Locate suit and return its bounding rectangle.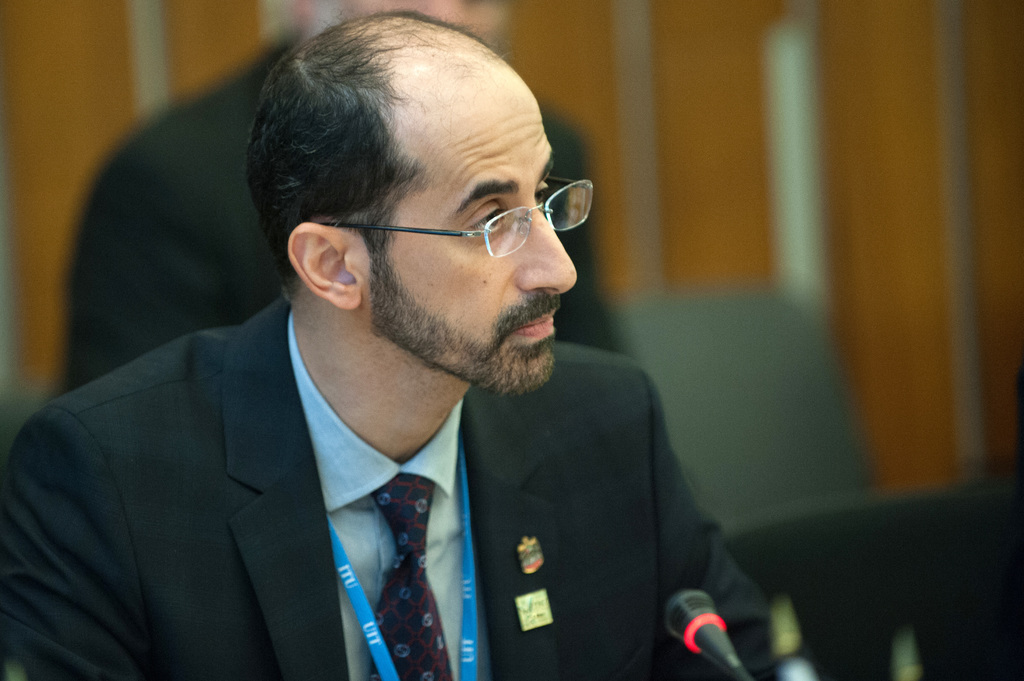
region(0, 263, 657, 670).
